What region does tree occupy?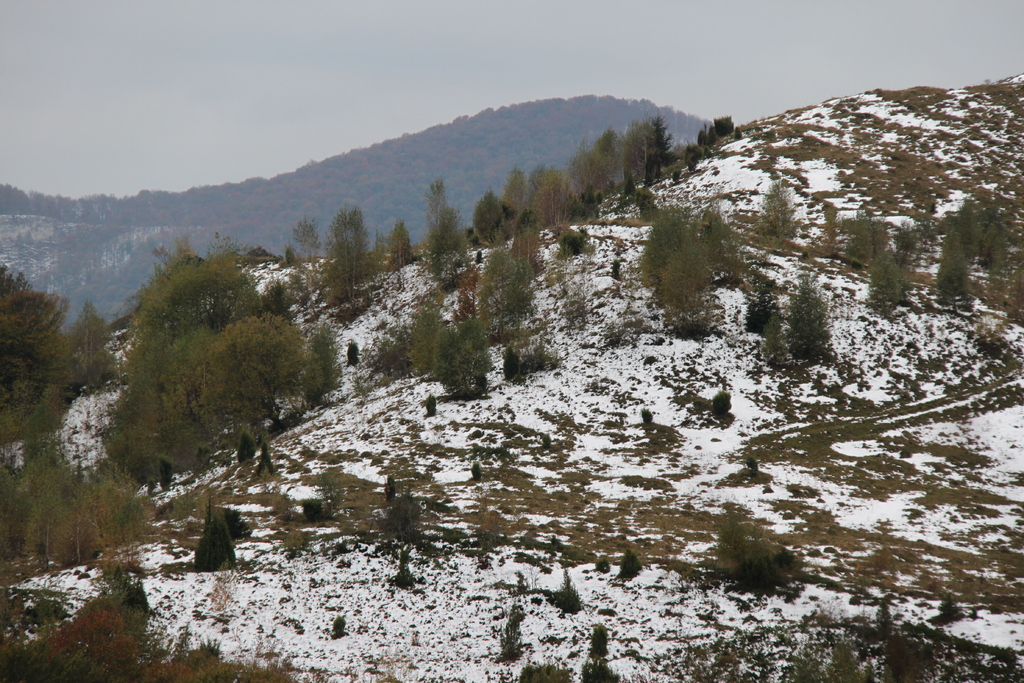
detection(393, 290, 440, 386).
